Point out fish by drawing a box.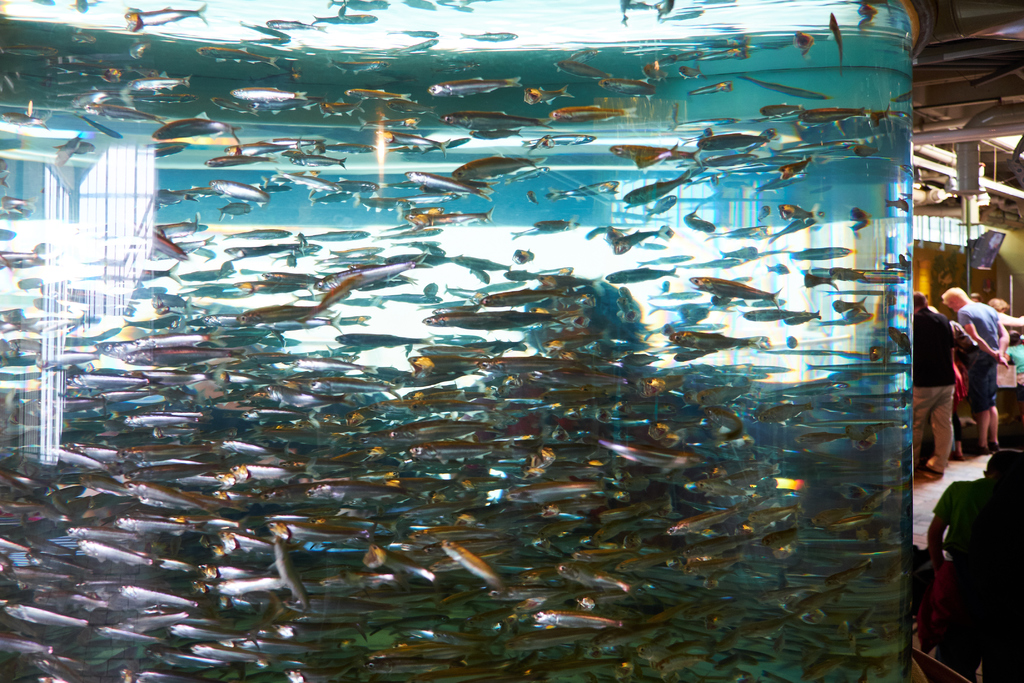
Rect(668, 333, 762, 352).
